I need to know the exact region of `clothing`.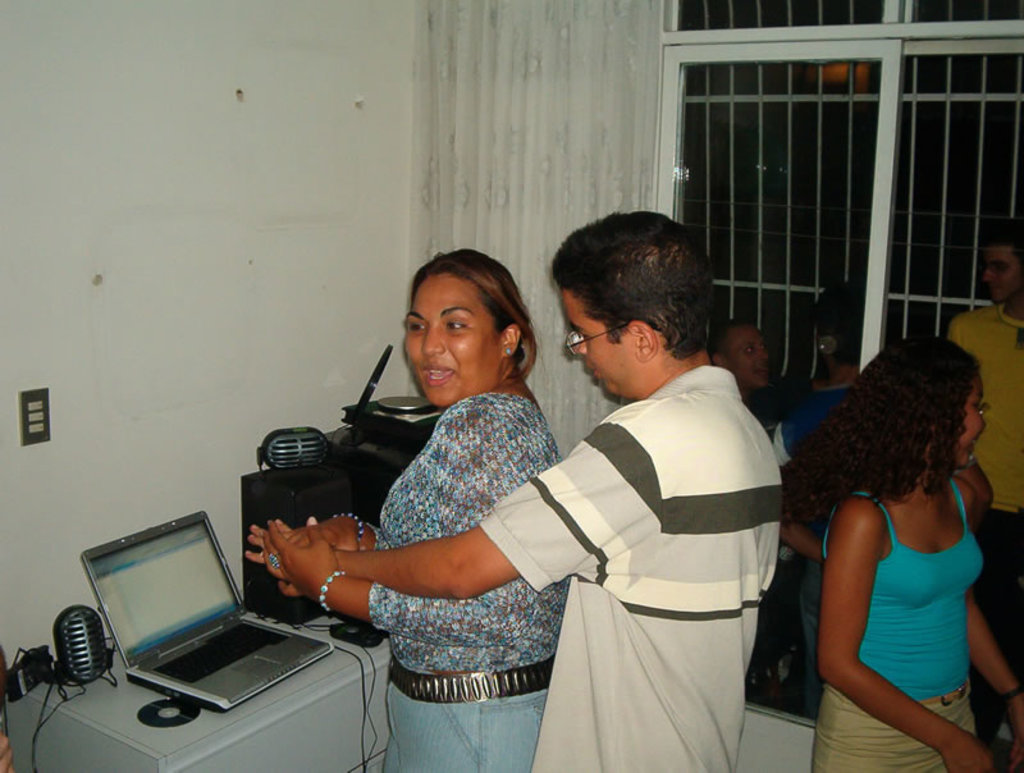
Region: (470,314,803,747).
